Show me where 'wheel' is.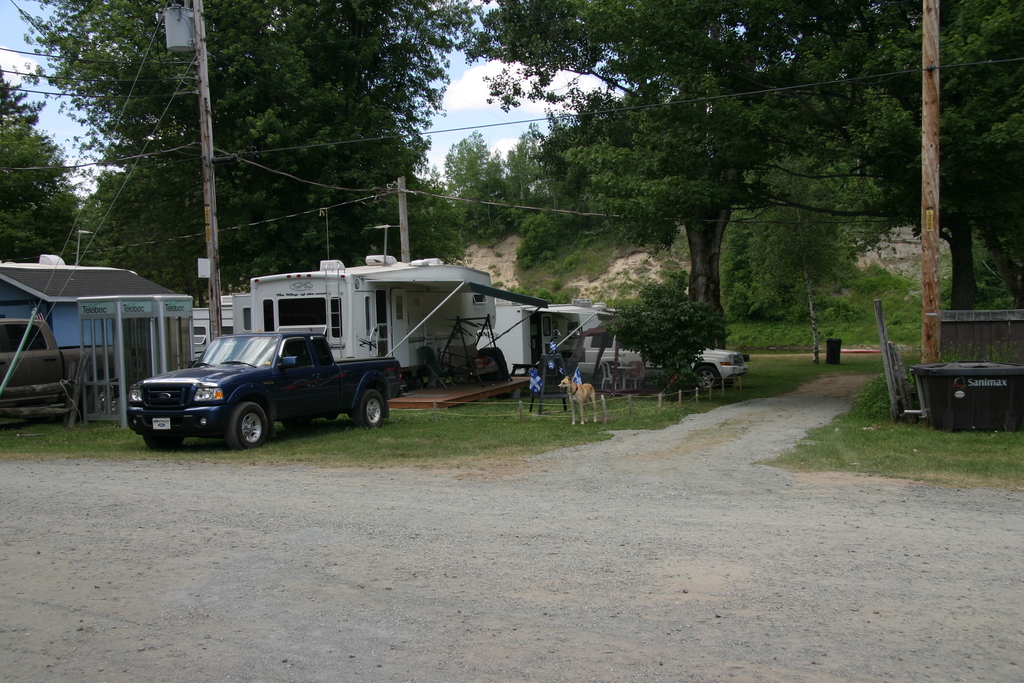
'wheel' is at rect(357, 391, 383, 429).
